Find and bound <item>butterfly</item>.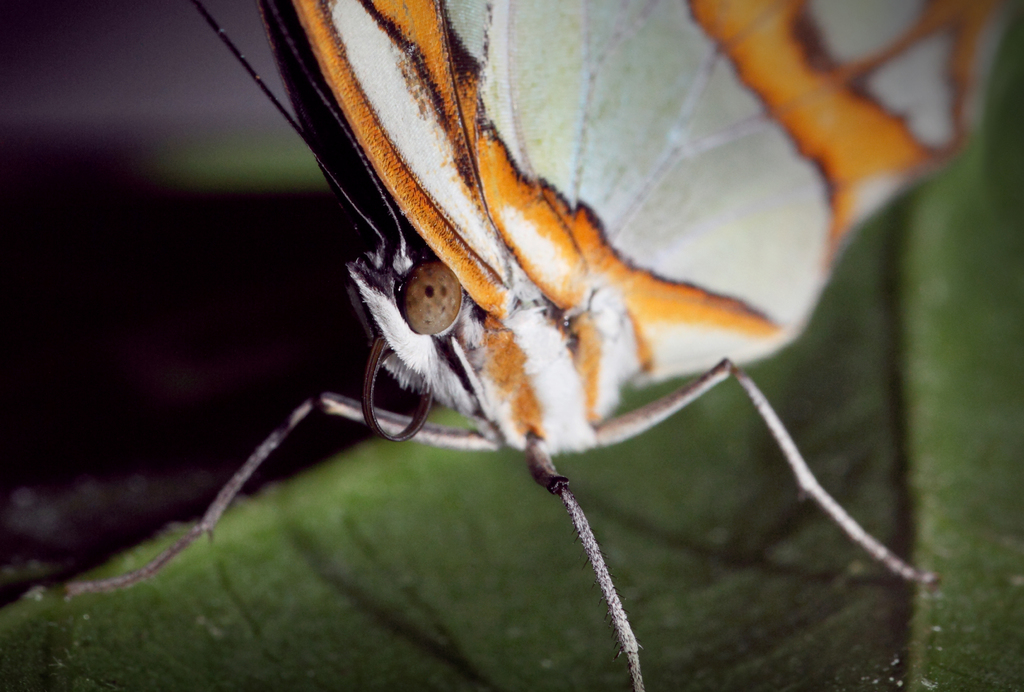
Bound: BBox(77, 8, 919, 596).
